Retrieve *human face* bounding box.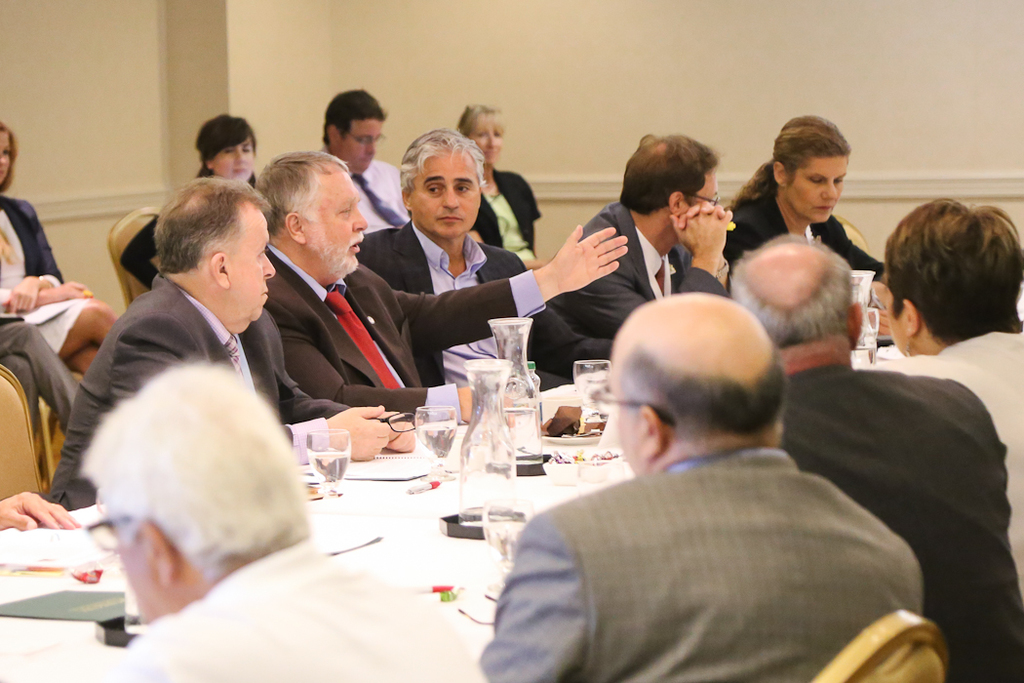
Bounding box: {"x1": 341, "y1": 115, "x2": 383, "y2": 176}.
